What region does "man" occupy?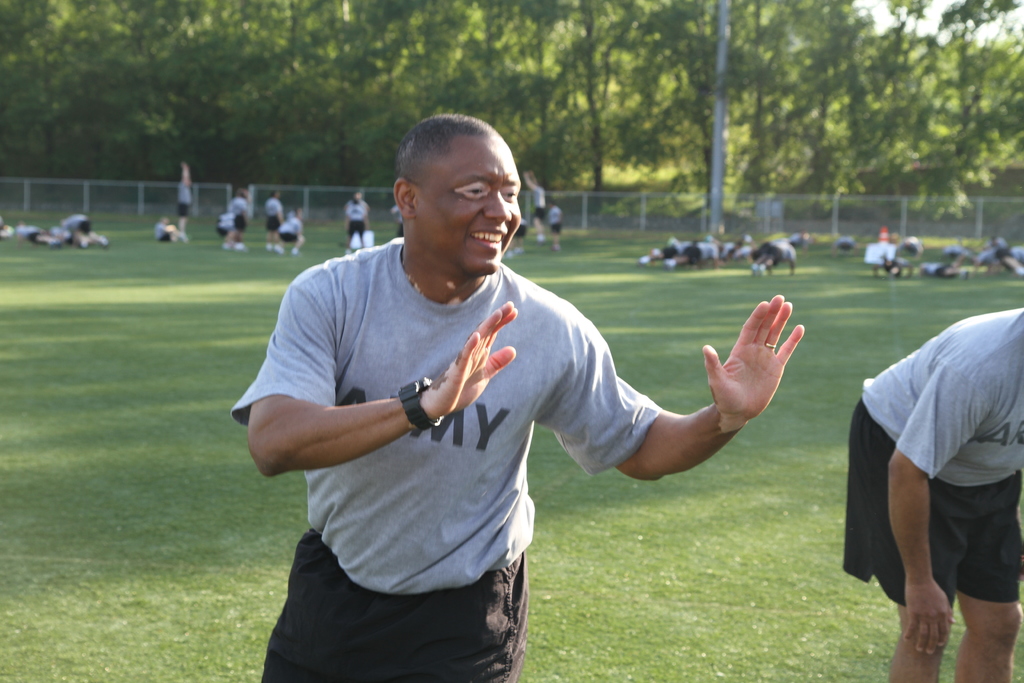
bbox=(155, 215, 180, 242).
